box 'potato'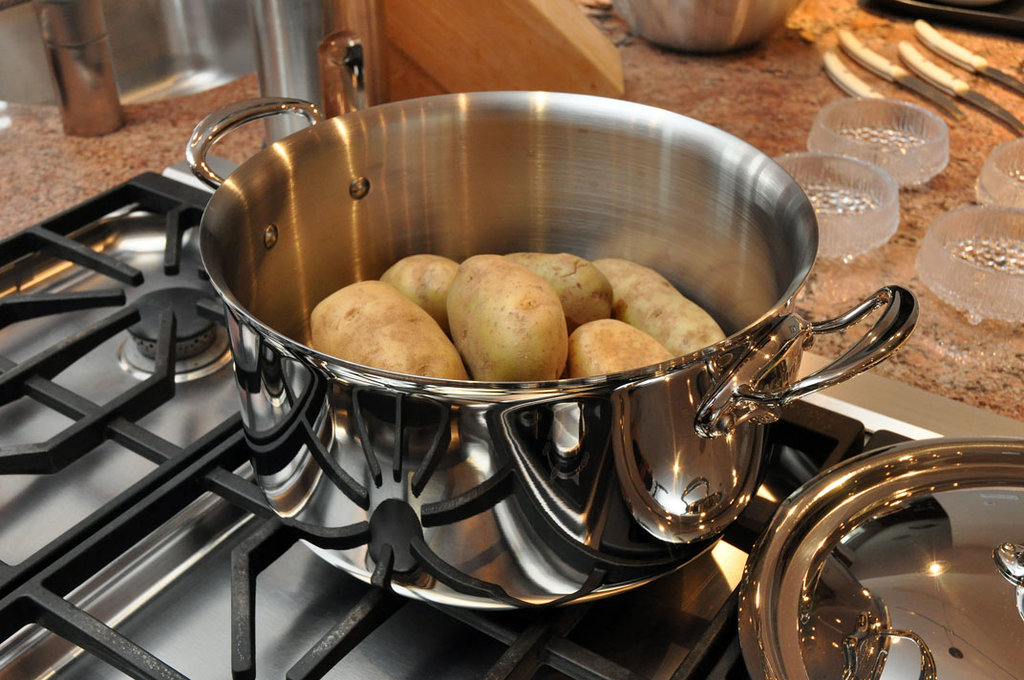
[441,253,572,380]
